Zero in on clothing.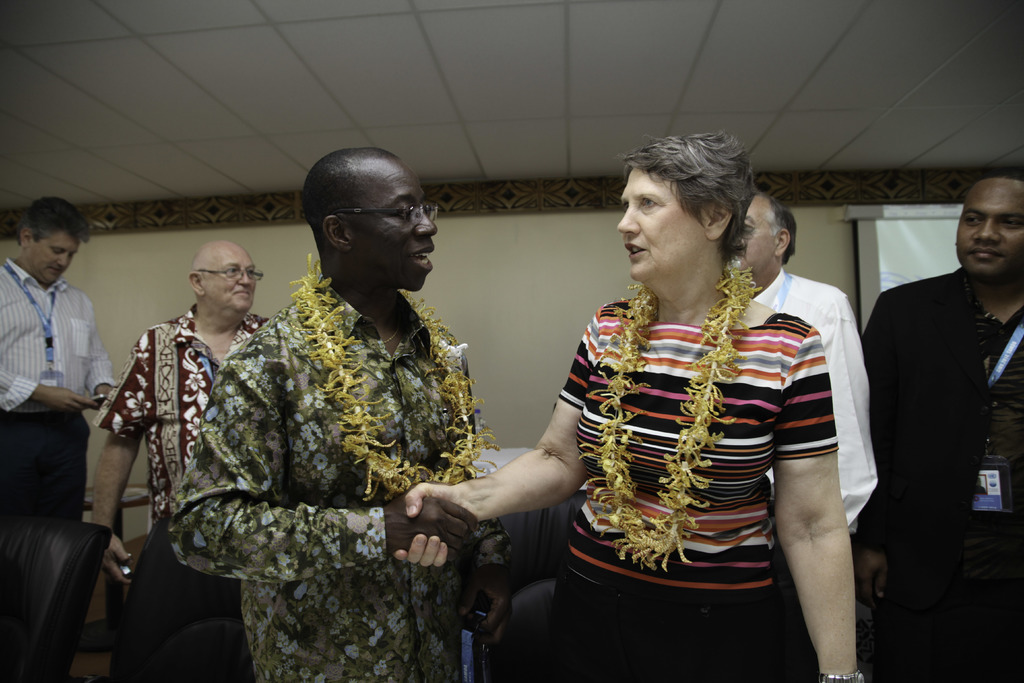
Zeroed in: {"x1": 858, "y1": 268, "x2": 1023, "y2": 682}.
